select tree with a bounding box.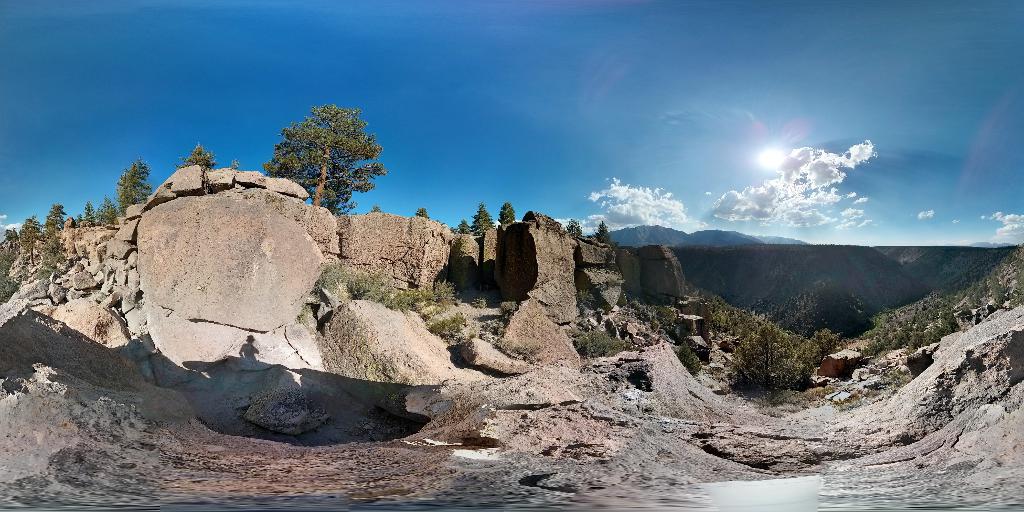
bbox(473, 202, 495, 235).
